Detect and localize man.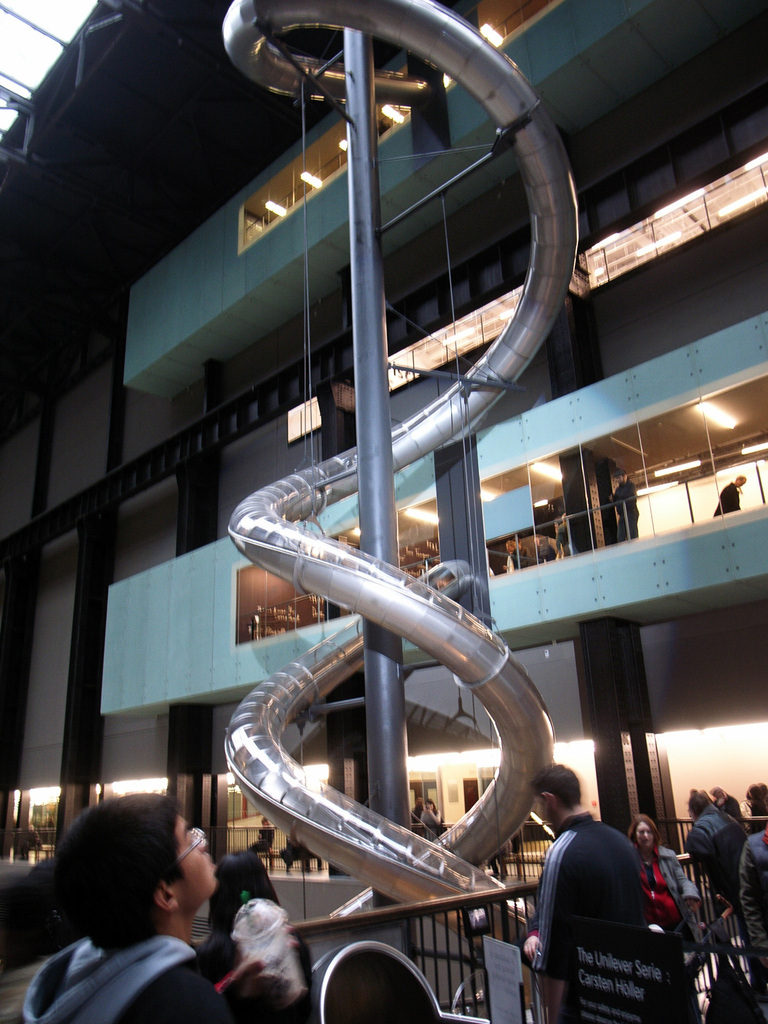
Localized at (left=709, top=786, right=748, bottom=826).
